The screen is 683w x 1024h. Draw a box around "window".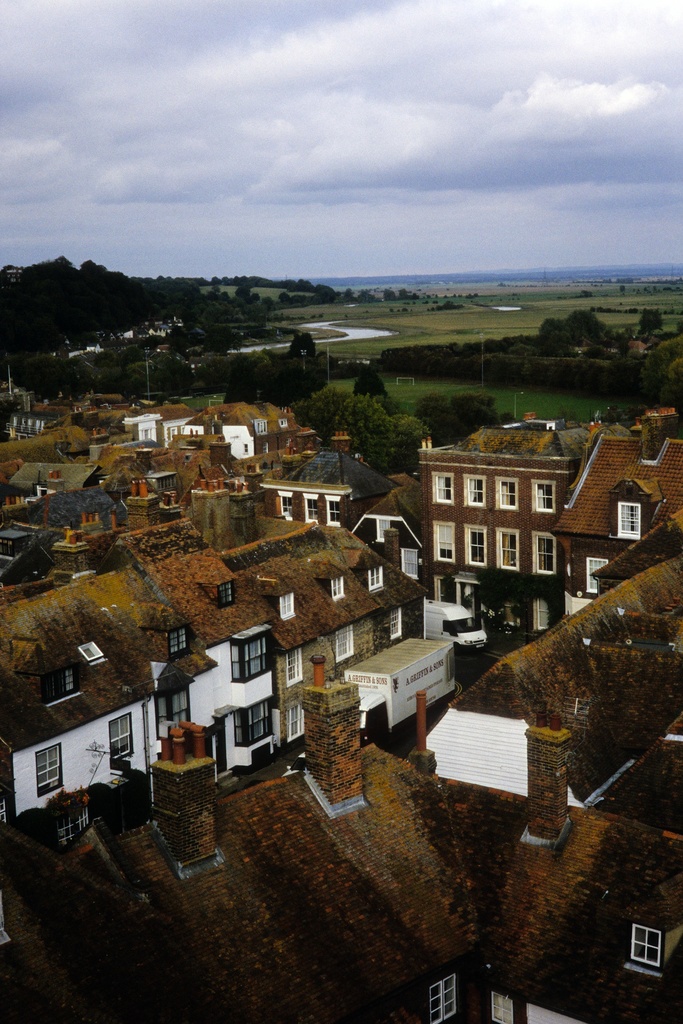
(277, 587, 299, 615).
